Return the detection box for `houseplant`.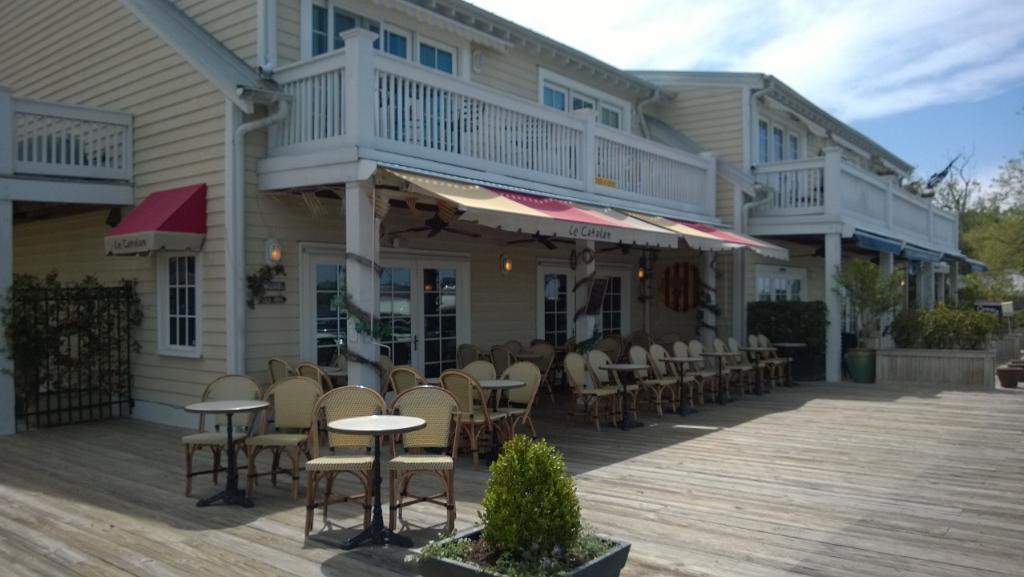
Rect(403, 432, 629, 576).
